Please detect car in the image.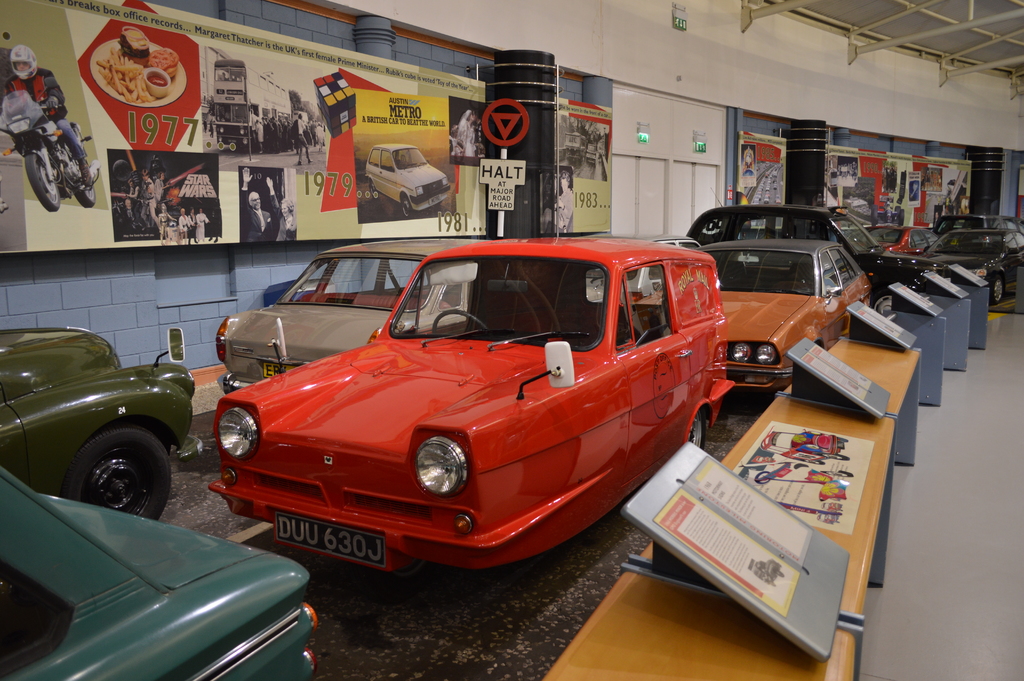
[left=191, top=238, right=733, bottom=593].
